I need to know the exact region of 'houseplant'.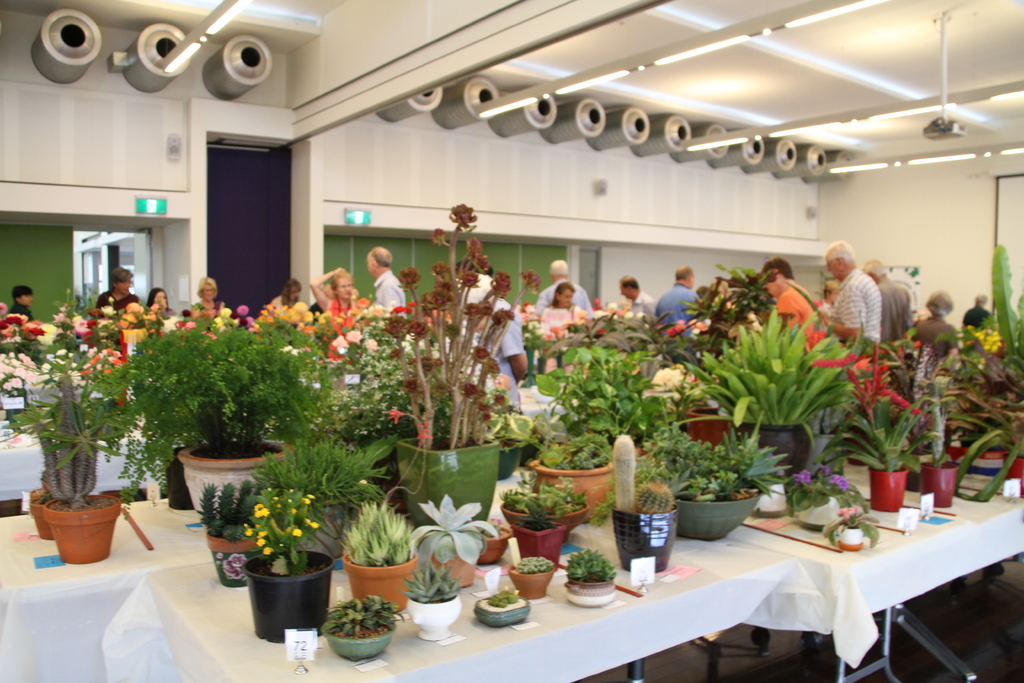
Region: region(380, 203, 555, 543).
